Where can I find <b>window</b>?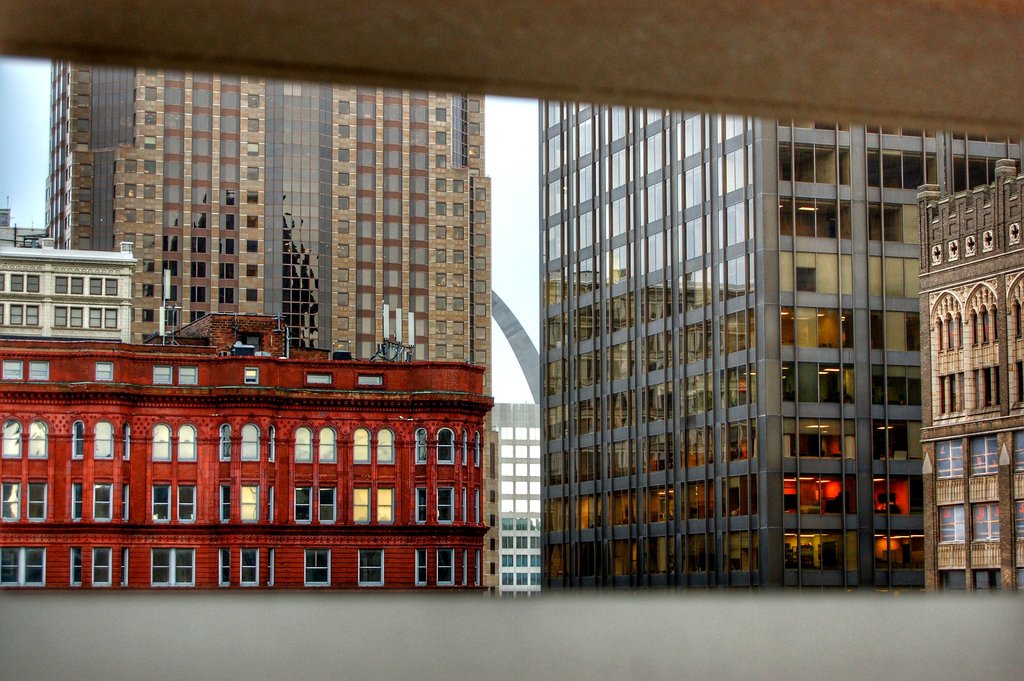
You can find it at Rect(420, 429, 430, 461).
